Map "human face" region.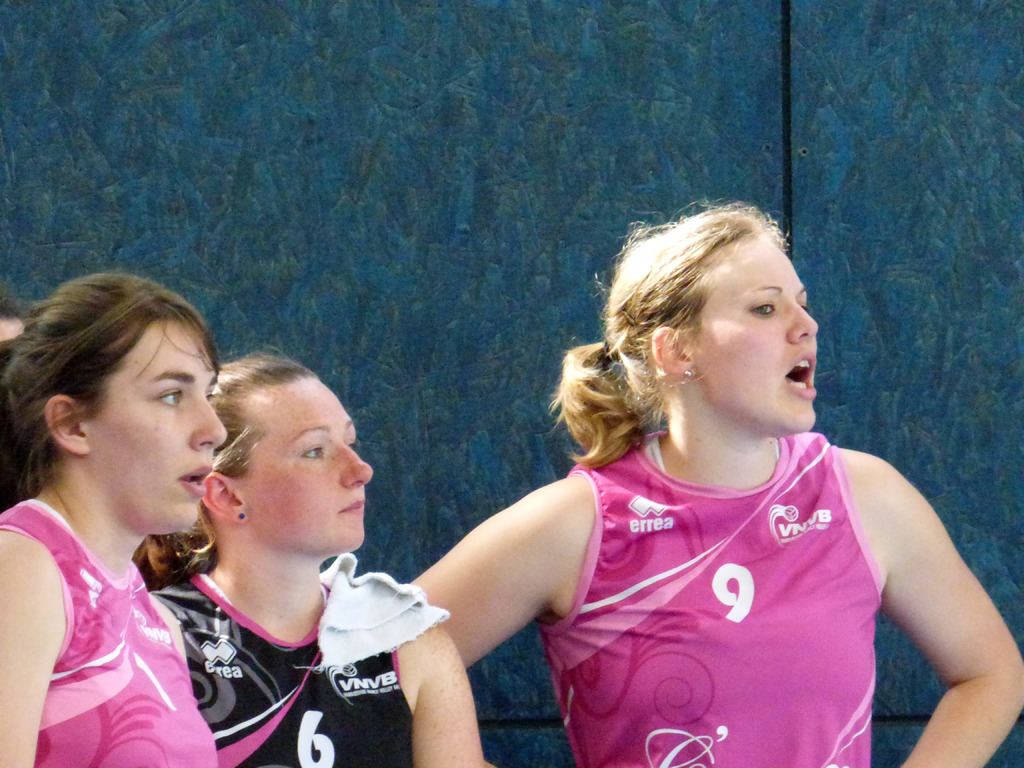
Mapped to <box>682,237,820,430</box>.
